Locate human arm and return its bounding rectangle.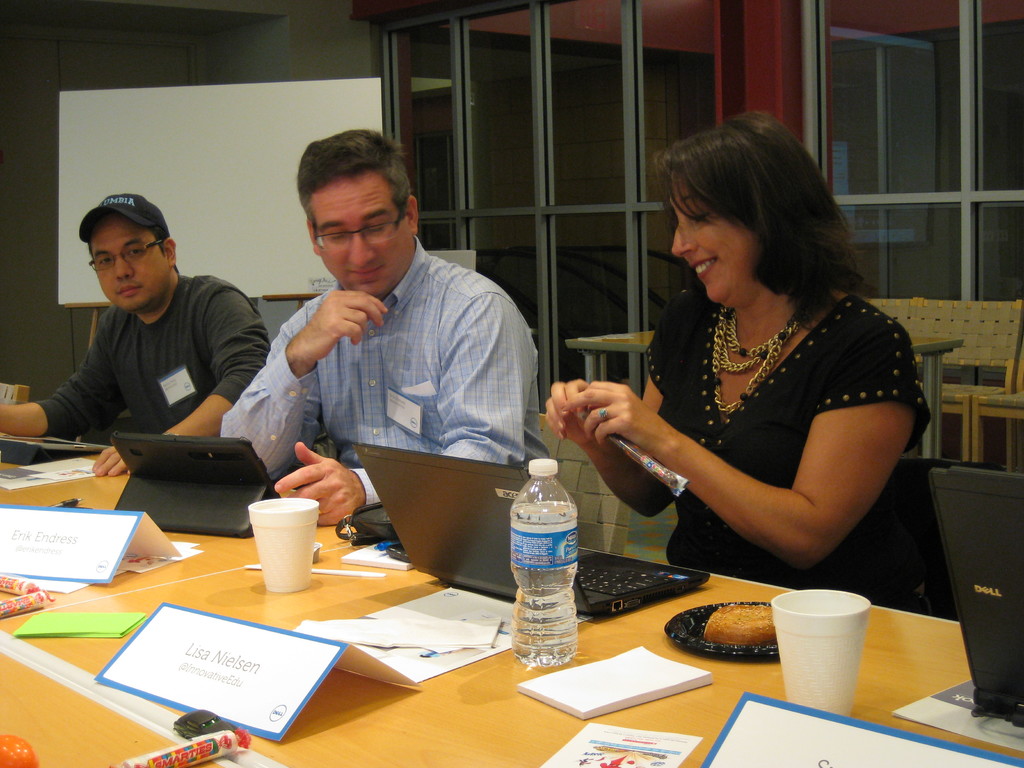
locate(545, 294, 677, 518).
